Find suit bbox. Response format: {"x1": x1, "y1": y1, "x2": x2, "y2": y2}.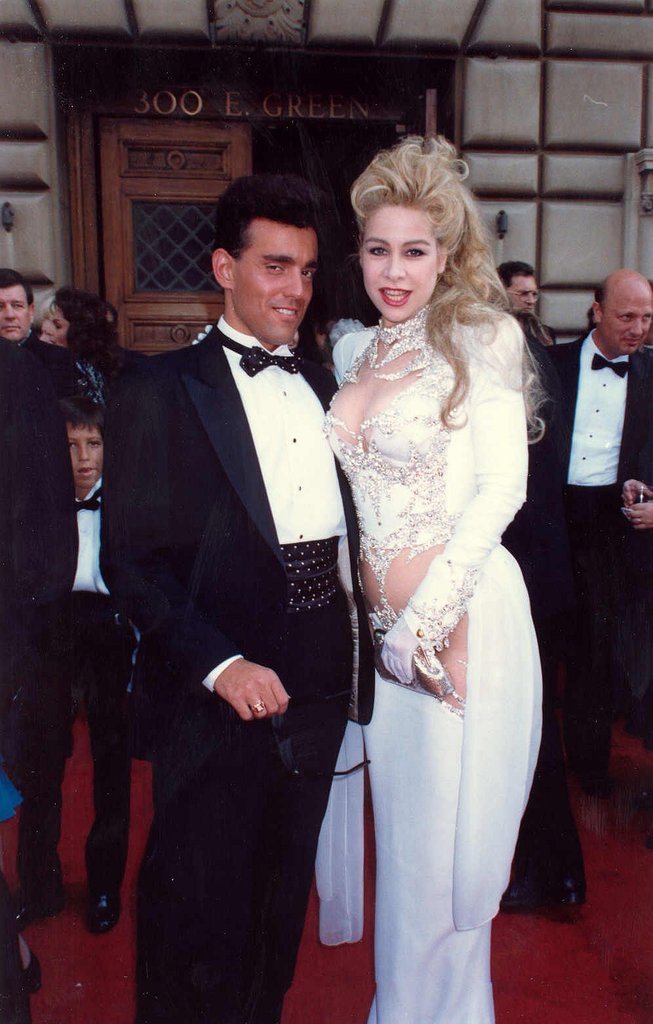
{"x1": 117, "y1": 103, "x2": 379, "y2": 1015}.
